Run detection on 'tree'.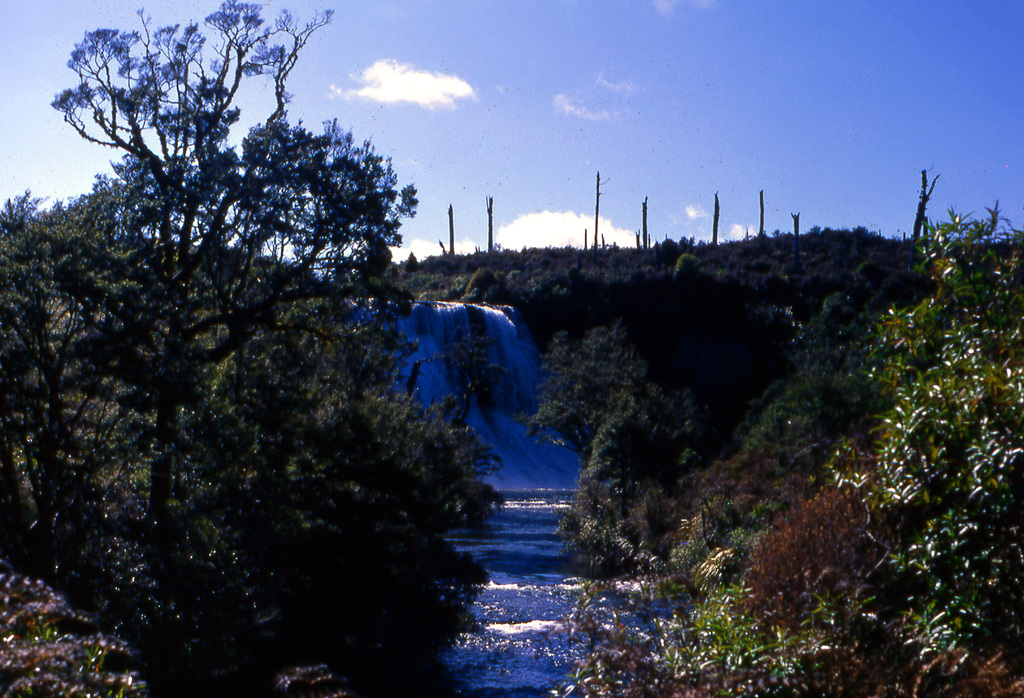
Result: detection(0, 0, 506, 697).
